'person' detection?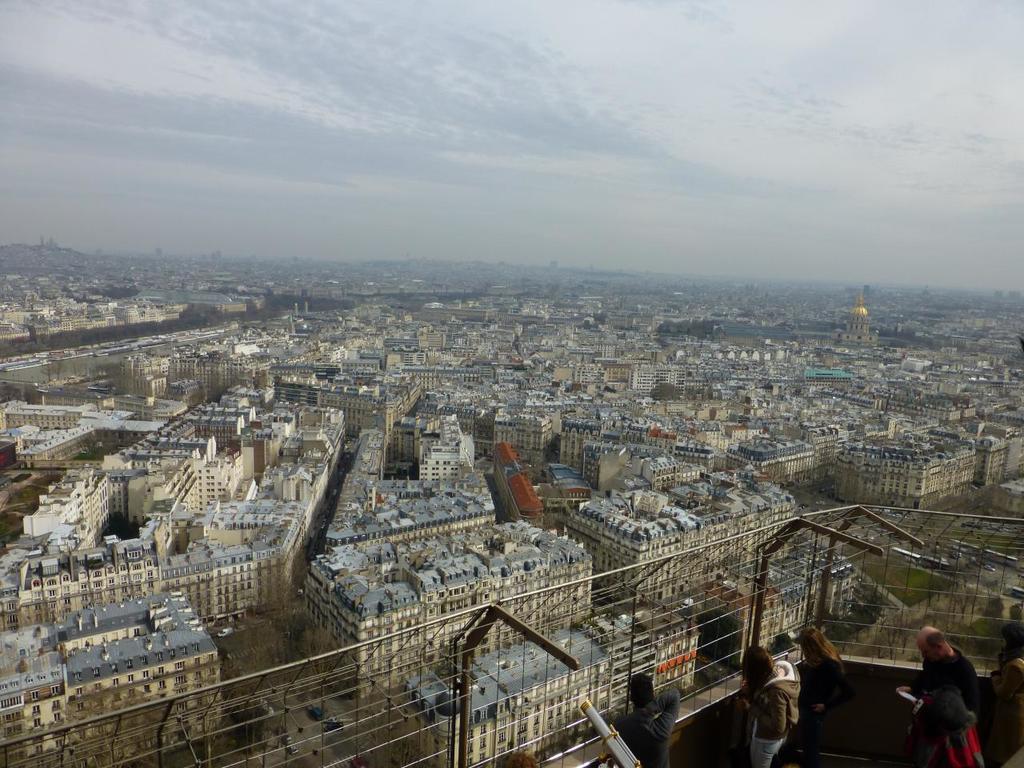
{"left": 798, "top": 624, "right": 850, "bottom": 728}
